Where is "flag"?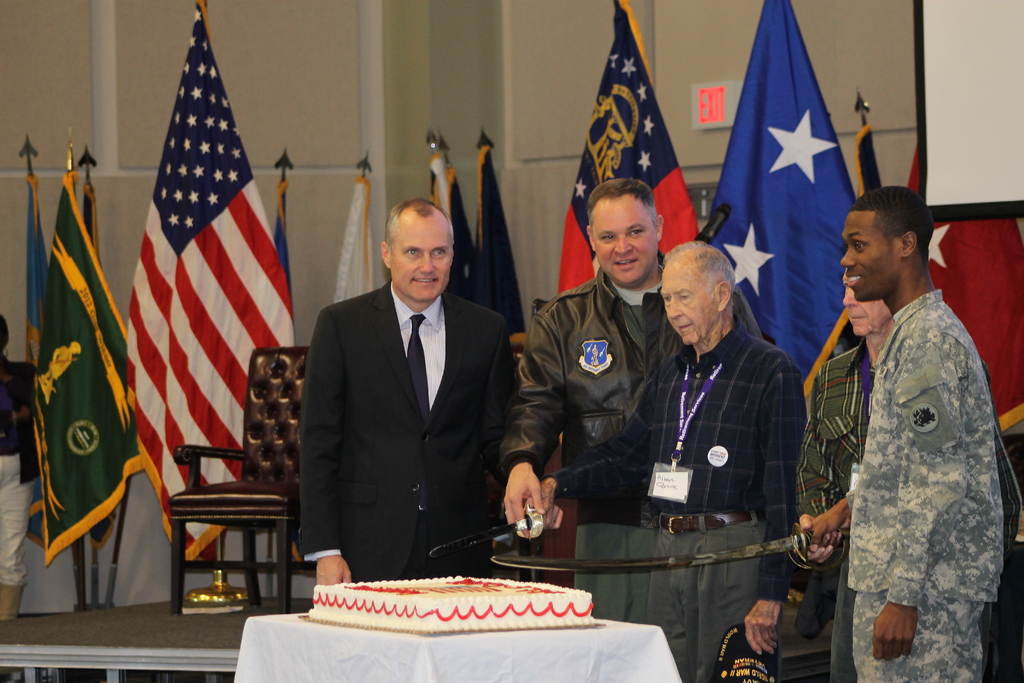
[111,43,288,525].
